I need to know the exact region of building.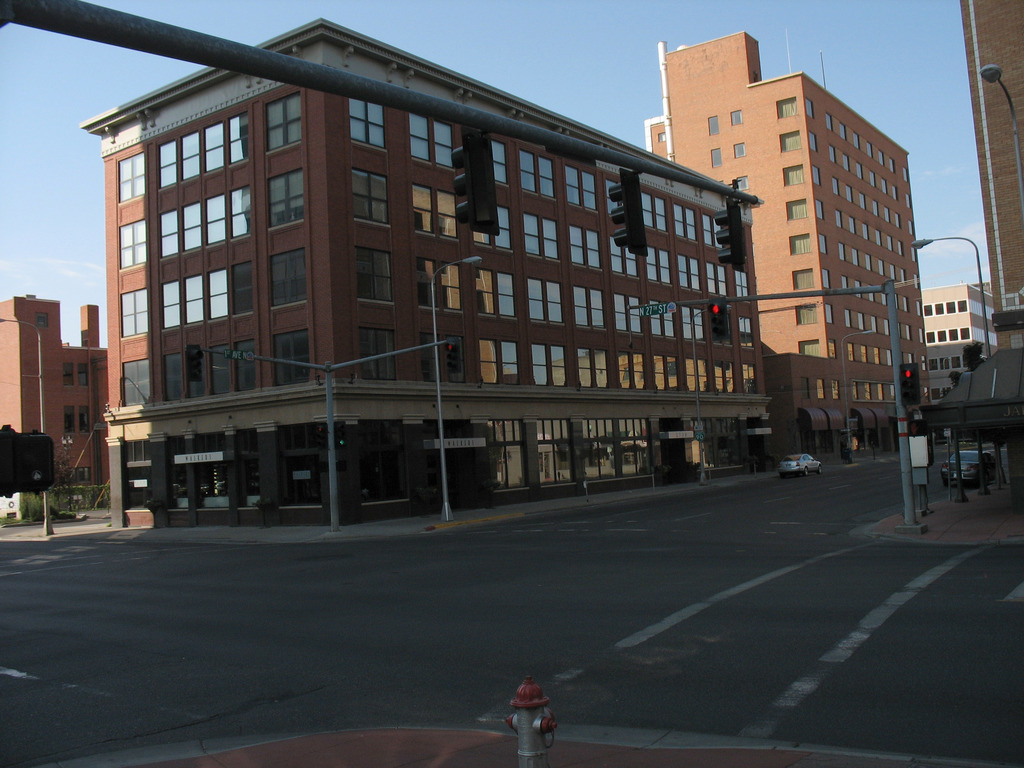
Region: bbox=(645, 28, 936, 470).
